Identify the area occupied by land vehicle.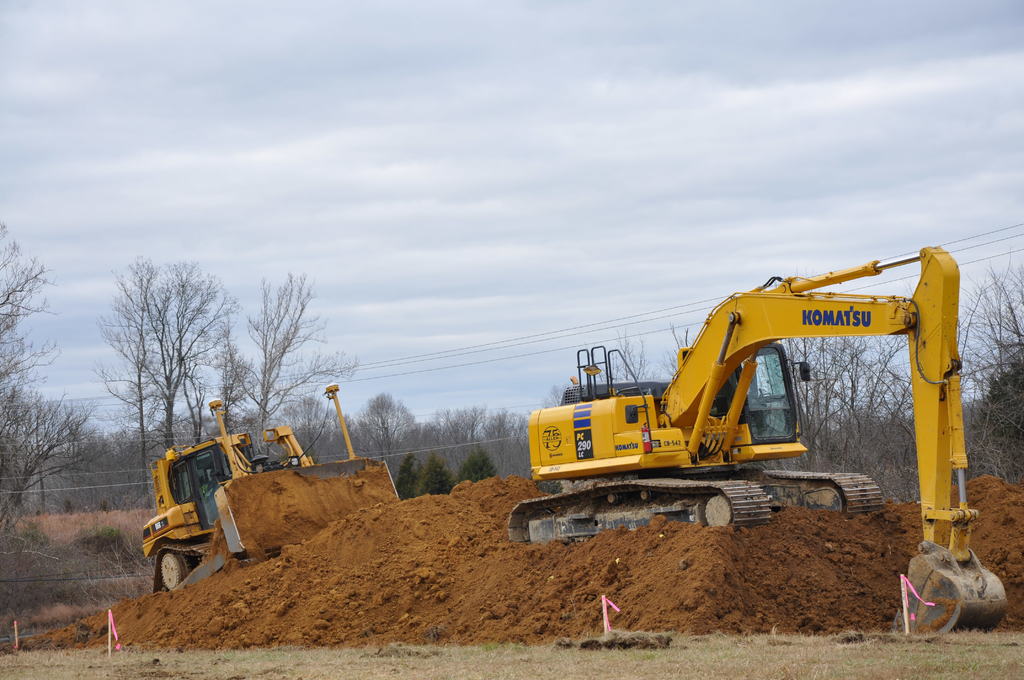
Area: box=[511, 243, 1020, 636].
